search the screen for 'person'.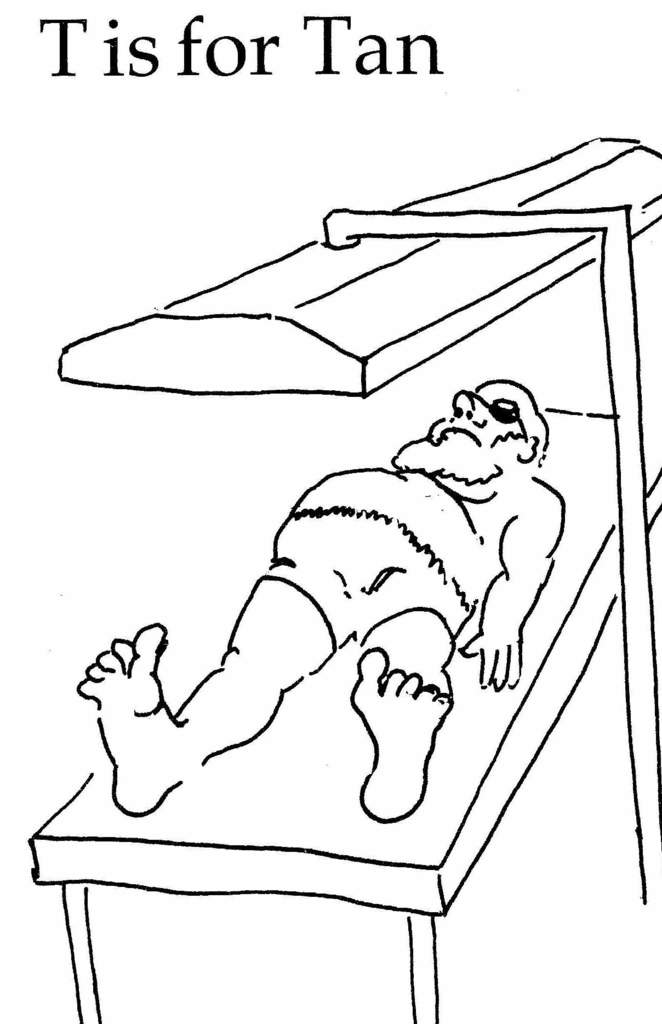
Found at x1=174 y1=411 x2=557 y2=860.
